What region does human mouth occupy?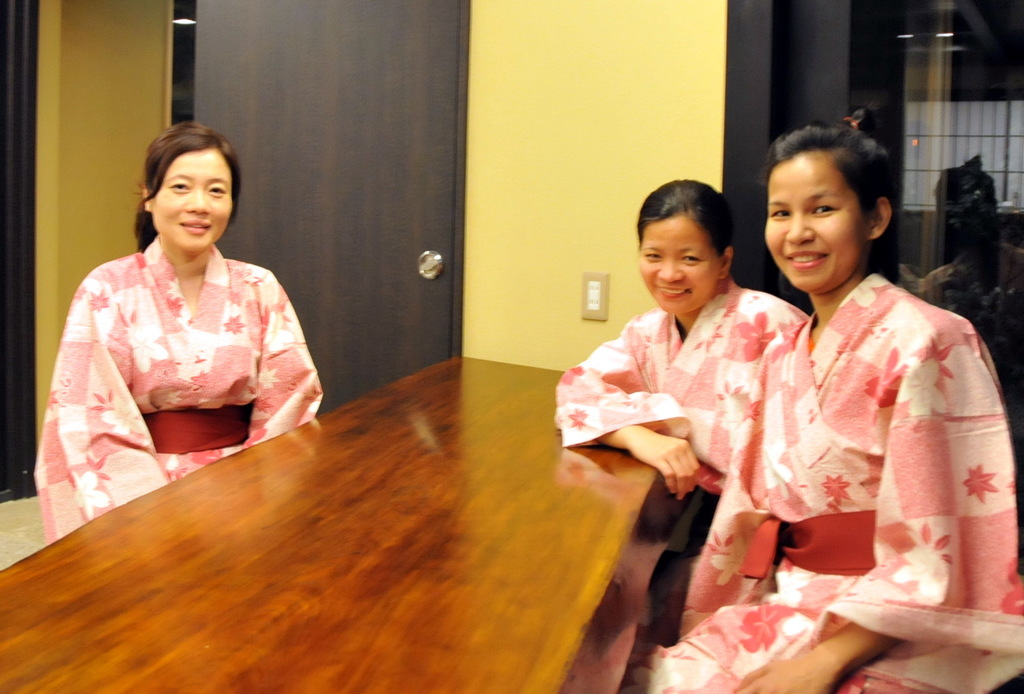
<region>181, 222, 212, 233</region>.
